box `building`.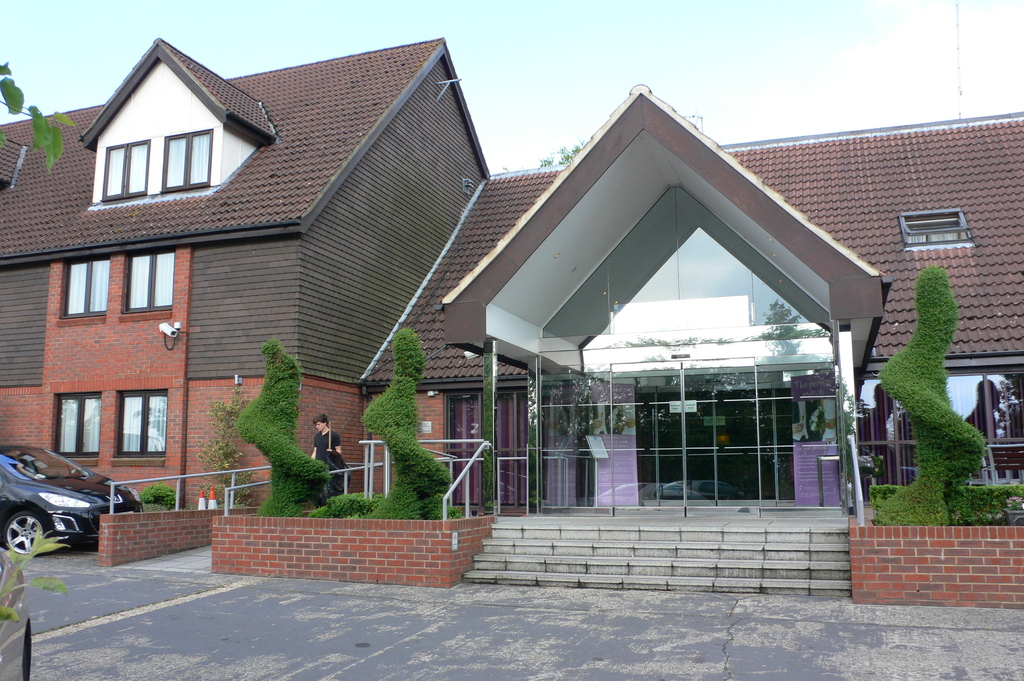
rect(0, 33, 493, 518).
